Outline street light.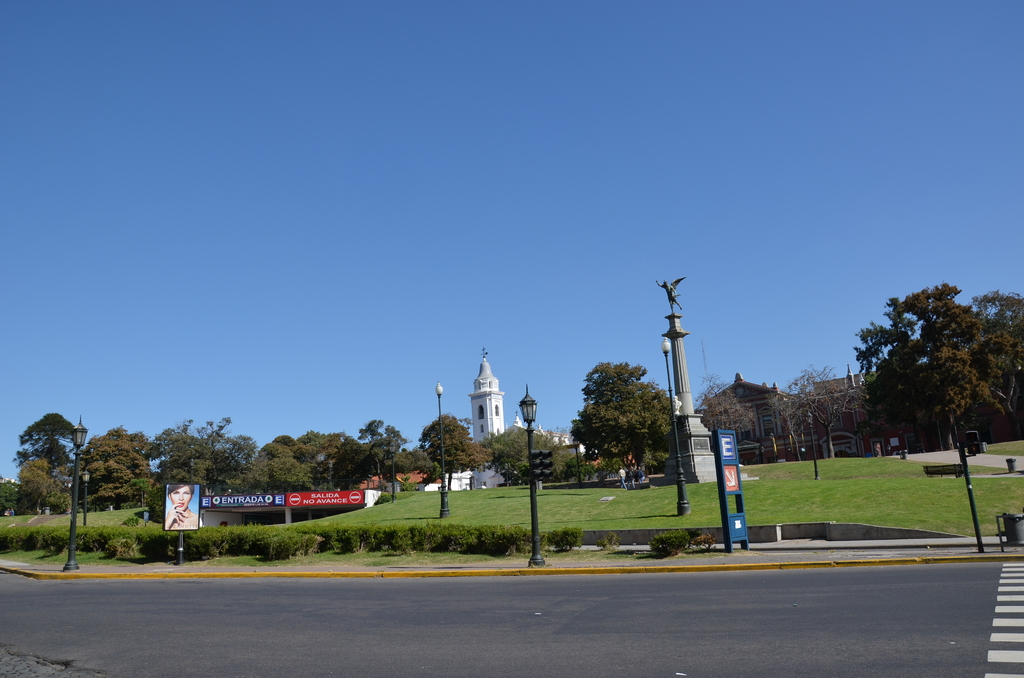
Outline: <box>515,382,538,566</box>.
